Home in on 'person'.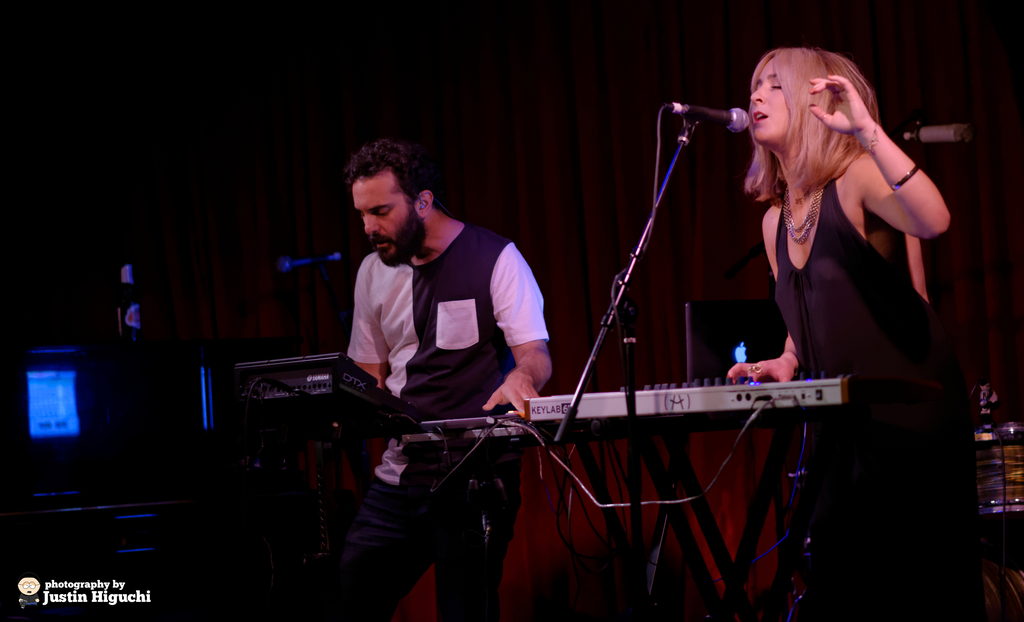
Homed in at (x1=726, y1=47, x2=976, y2=621).
